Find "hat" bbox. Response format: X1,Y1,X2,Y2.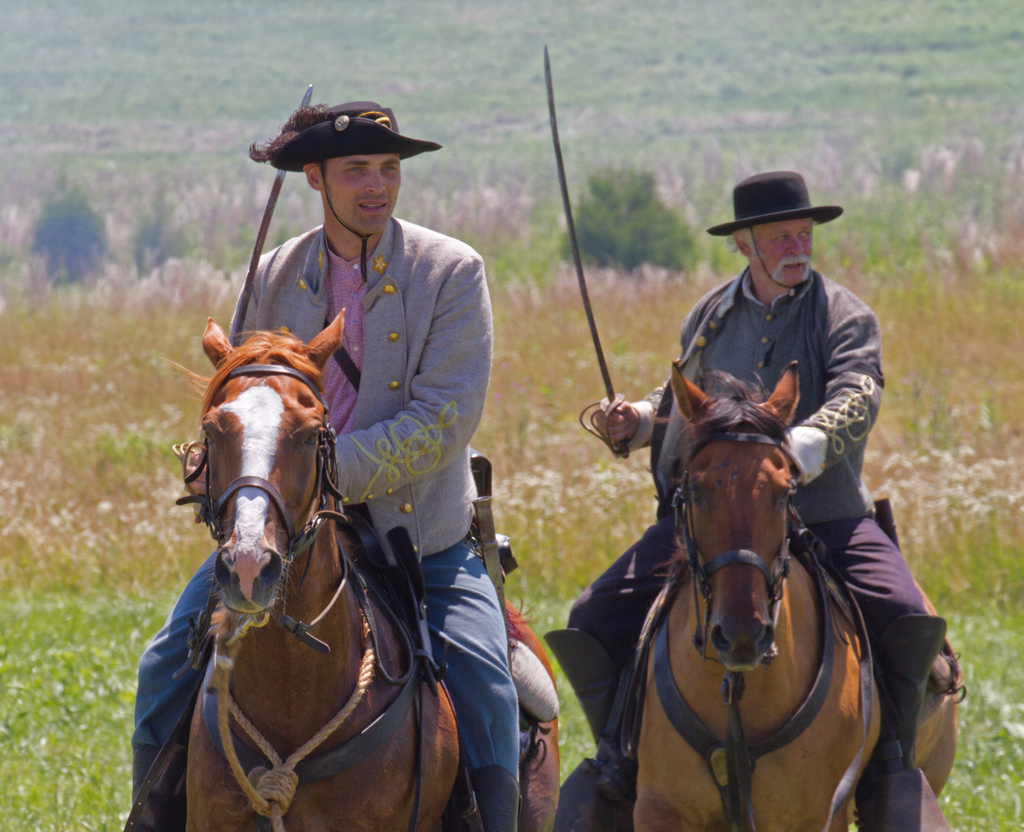
706,170,844,290.
